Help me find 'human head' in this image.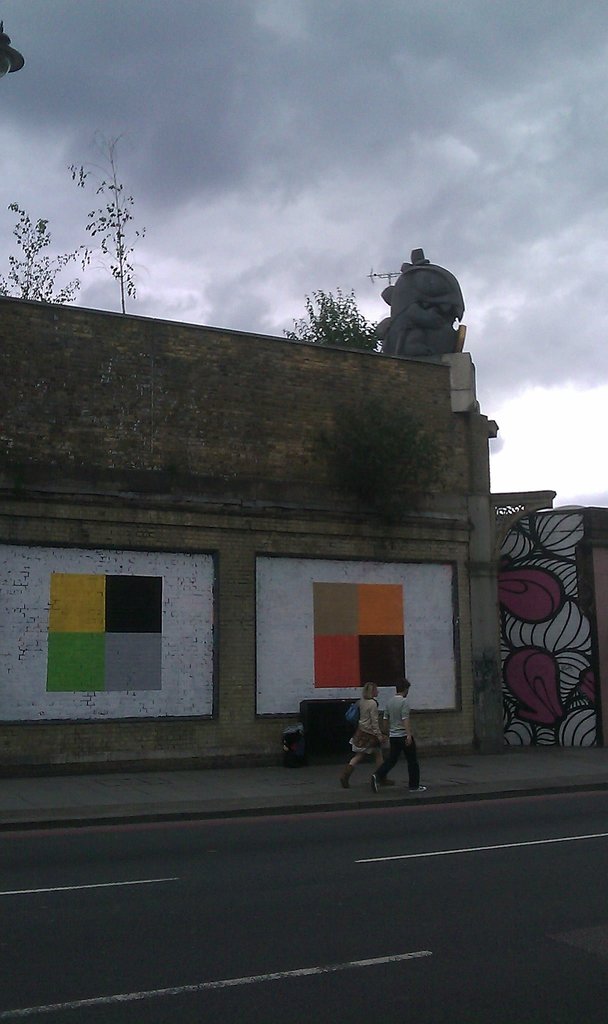
Found it: pyautogui.locateOnScreen(364, 684, 380, 698).
